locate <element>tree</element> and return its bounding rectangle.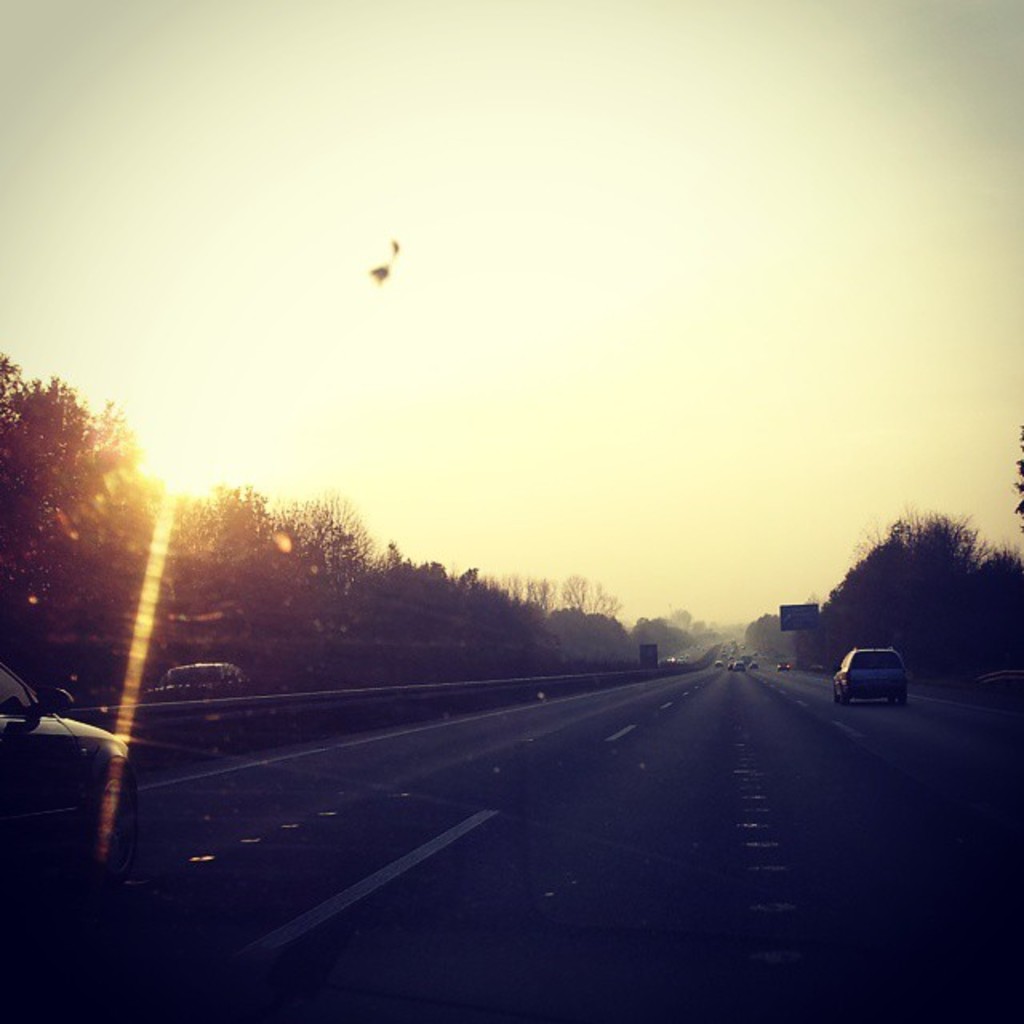
[left=134, top=480, right=275, bottom=662].
